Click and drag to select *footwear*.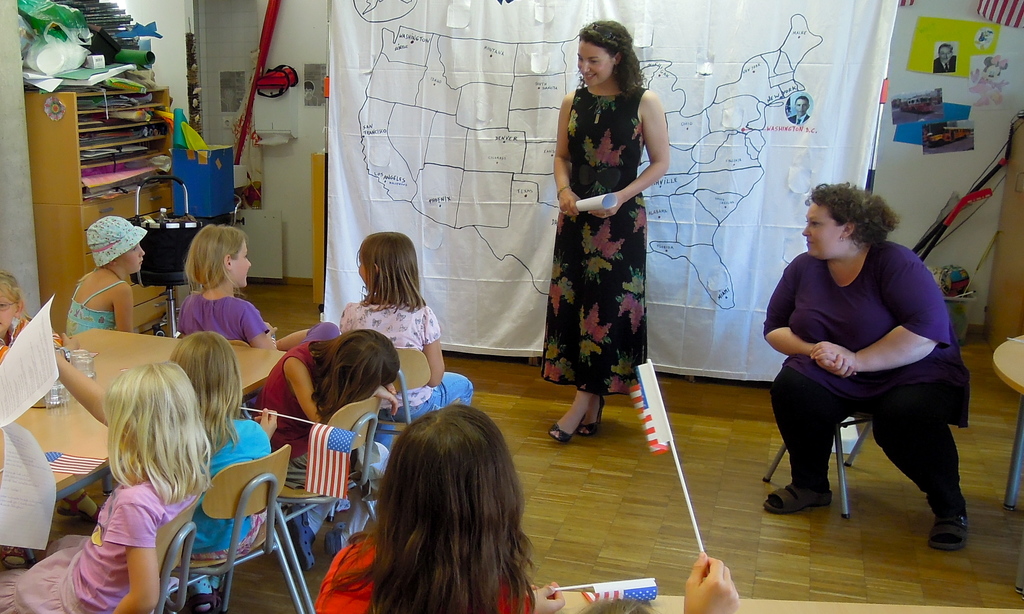
Selection: 163, 586, 223, 613.
